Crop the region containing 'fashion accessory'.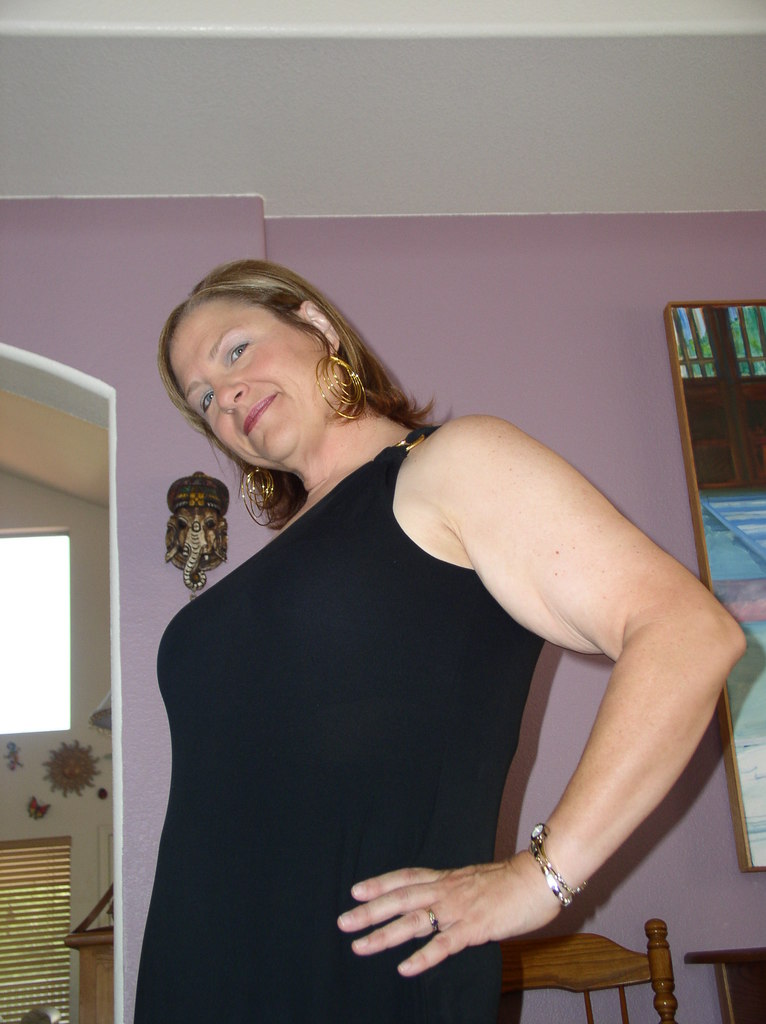
Crop region: 311,340,371,422.
